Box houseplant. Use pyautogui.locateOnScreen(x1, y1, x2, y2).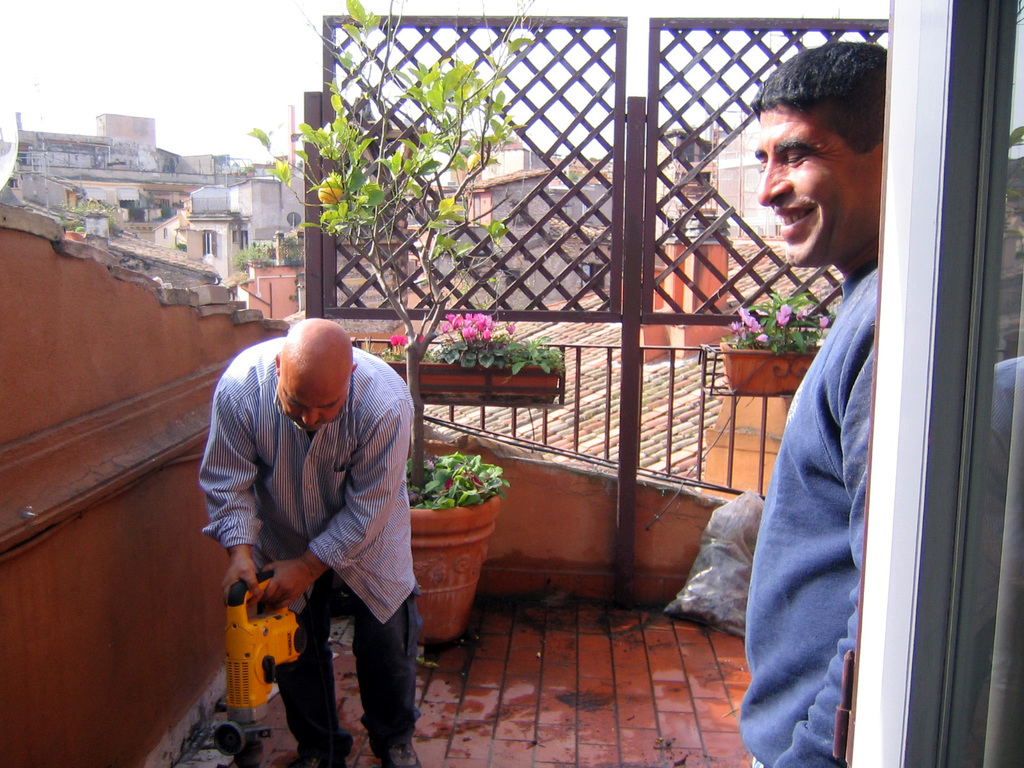
pyautogui.locateOnScreen(374, 308, 567, 407).
